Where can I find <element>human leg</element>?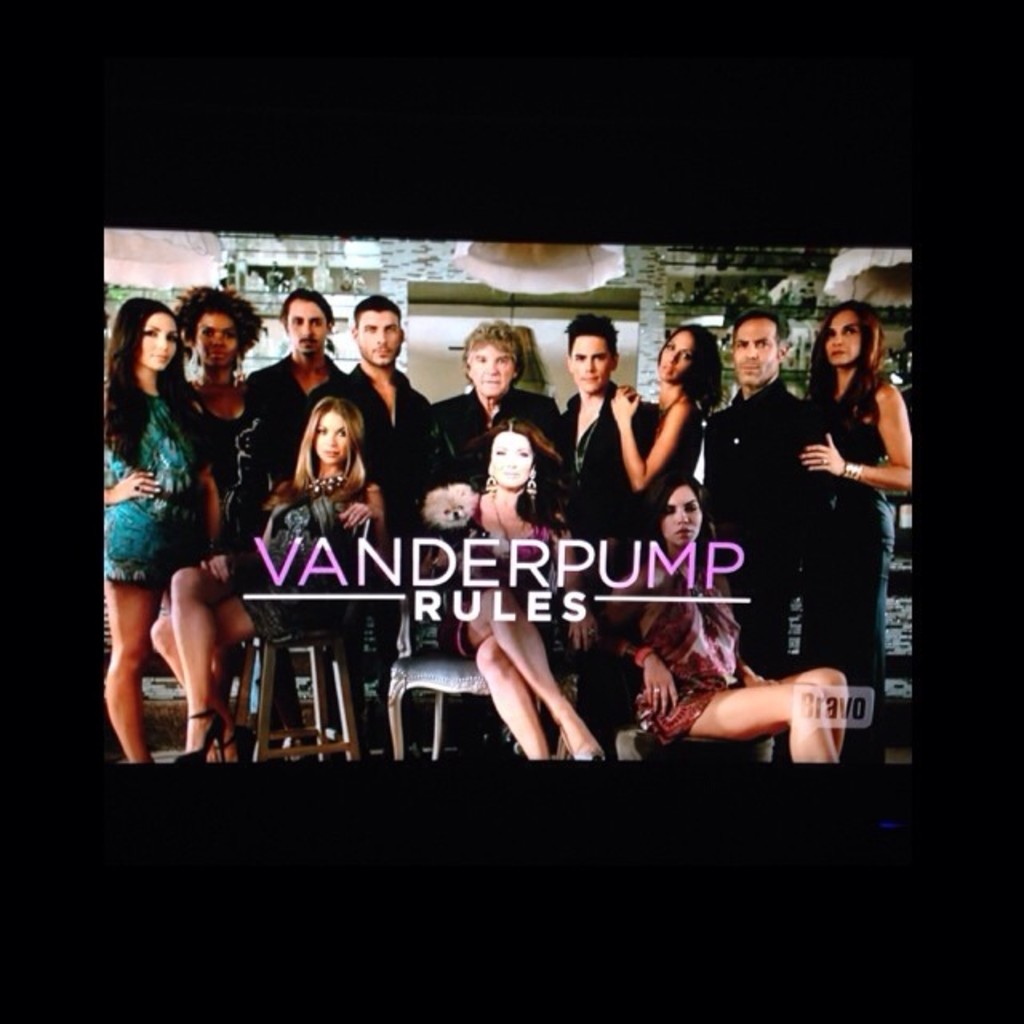
You can find it at <region>98, 578, 155, 760</region>.
